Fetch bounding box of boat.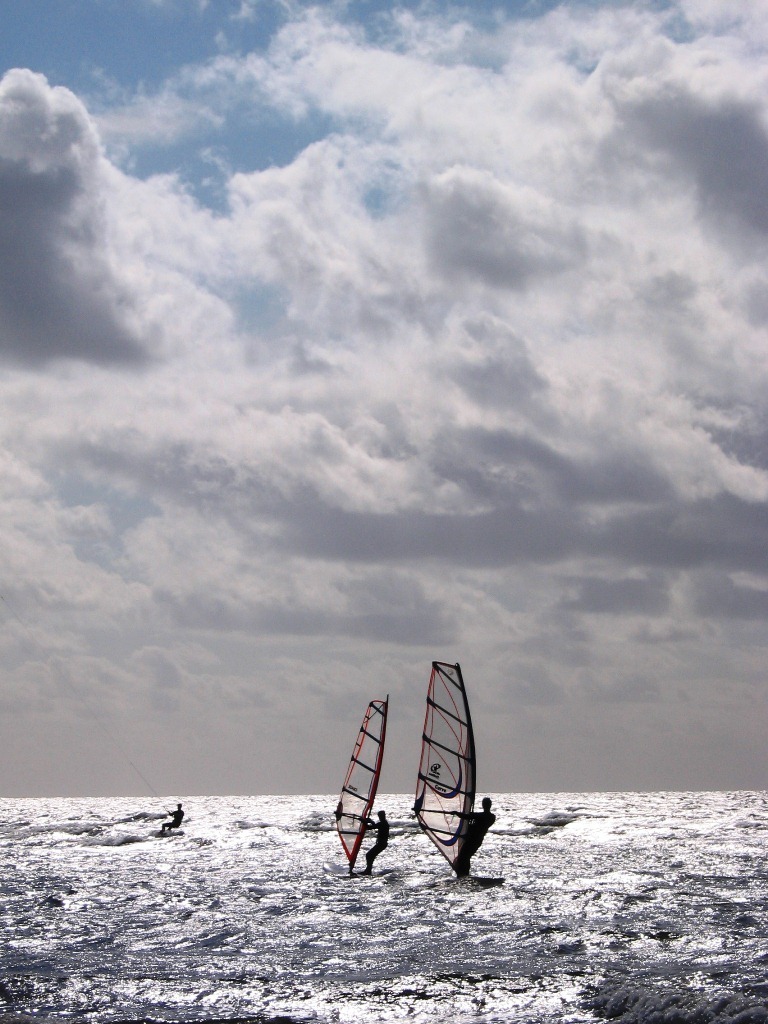
Bbox: <bbox>334, 701, 418, 884</bbox>.
